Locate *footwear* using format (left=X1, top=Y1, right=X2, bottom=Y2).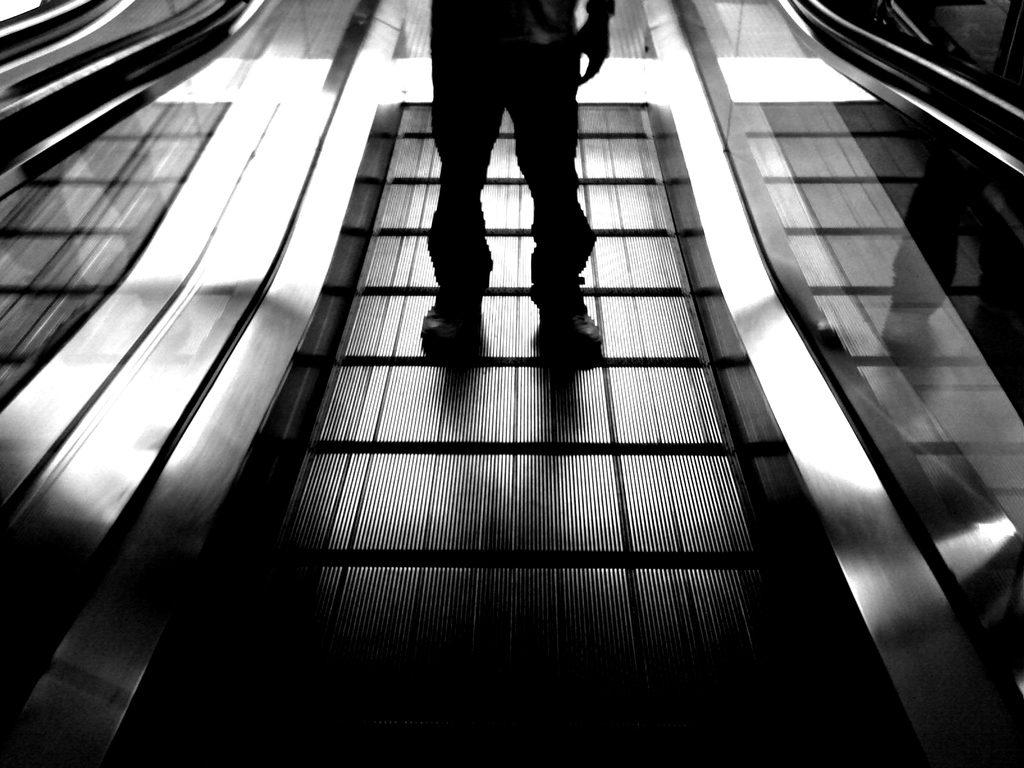
(left=531, top=273, right=604, bottom=356).
